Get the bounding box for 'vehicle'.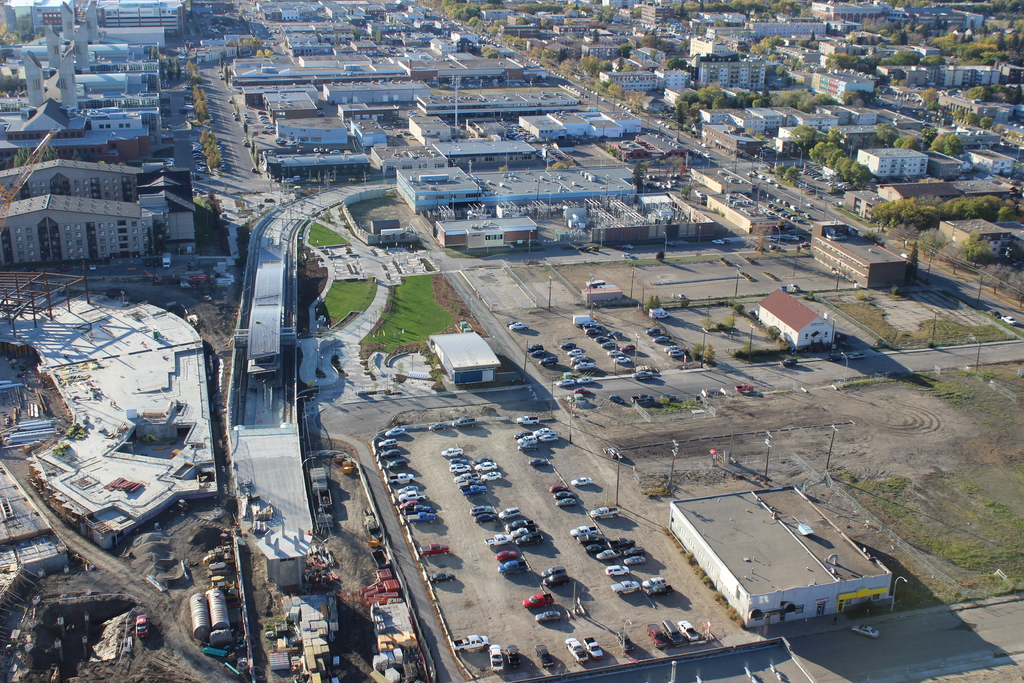
580 533 601 545.
